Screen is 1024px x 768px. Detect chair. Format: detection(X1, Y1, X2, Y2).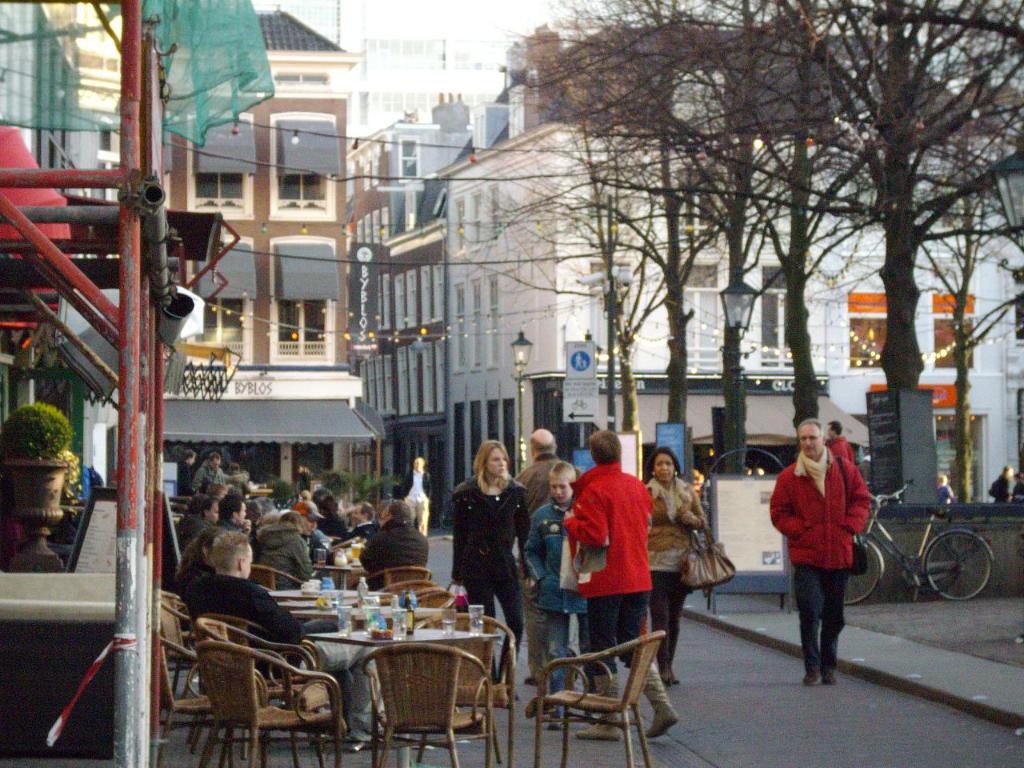
detection(206, 643, 334, 767).
